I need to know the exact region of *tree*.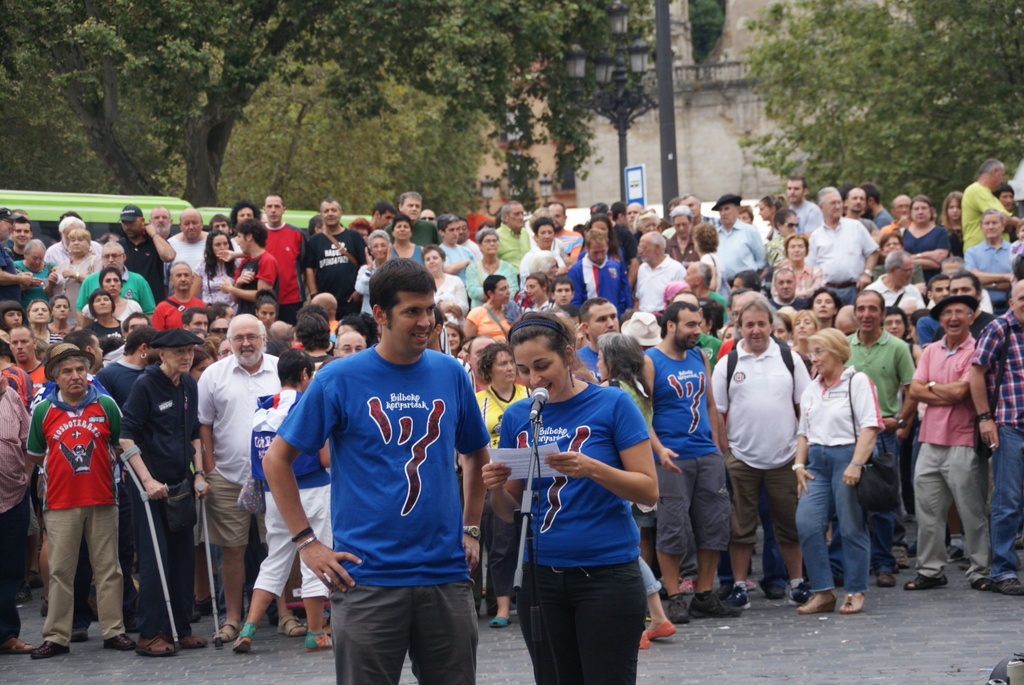
Region: {"left": 676, "top": 8, "right": 1017, "bottom": 187}.
